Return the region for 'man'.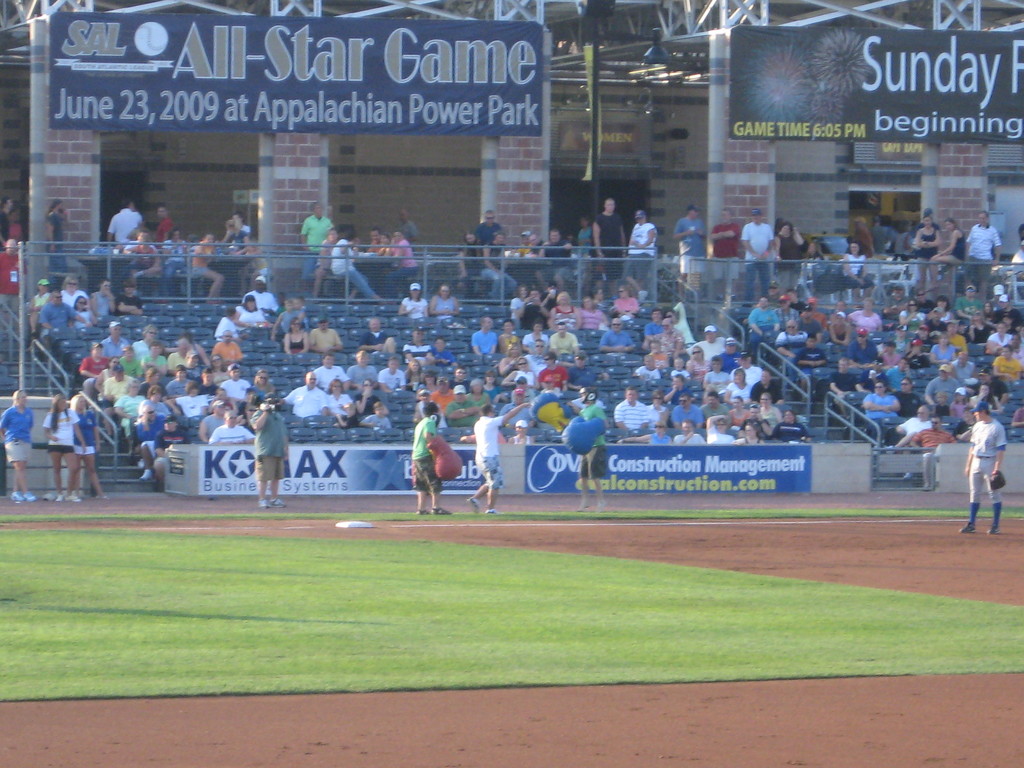
523/321/550/351.
